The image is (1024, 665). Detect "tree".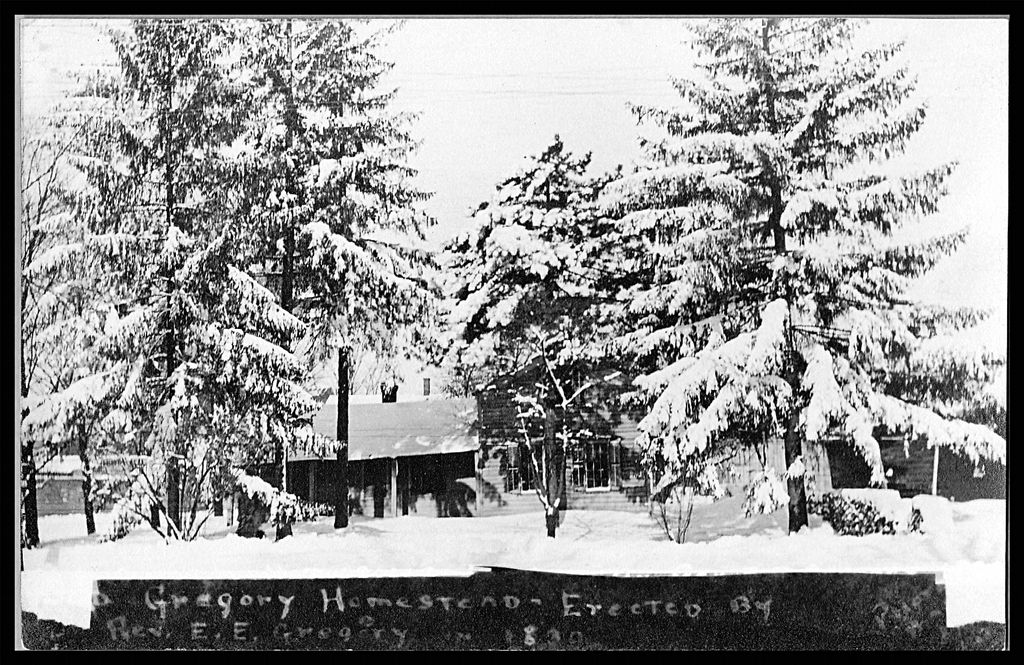
Detection: pyautogui.locateOnScreen(428, 128, 679, 536).
